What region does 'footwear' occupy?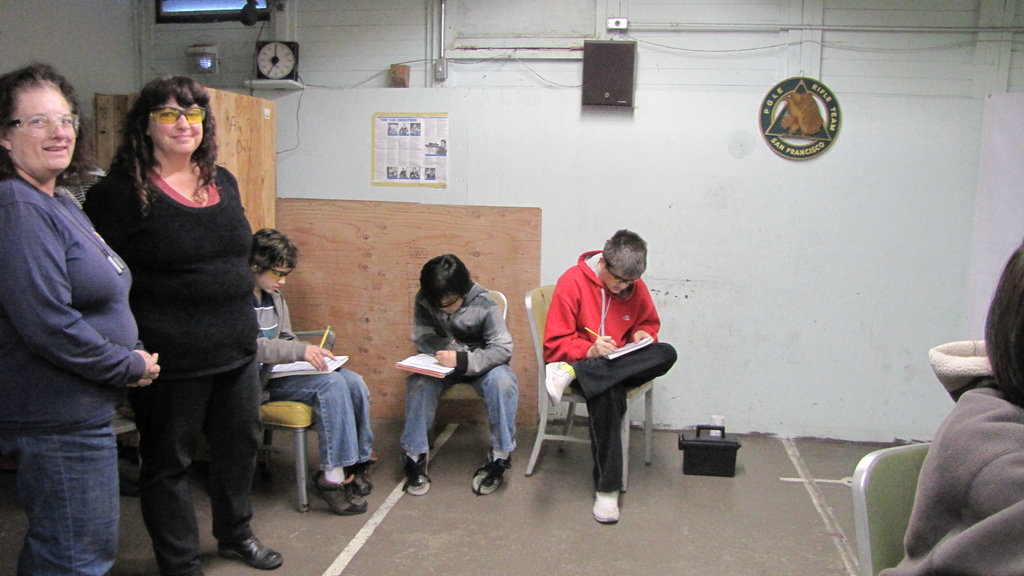
(left=592, top=490, right=620, bottom=525).
